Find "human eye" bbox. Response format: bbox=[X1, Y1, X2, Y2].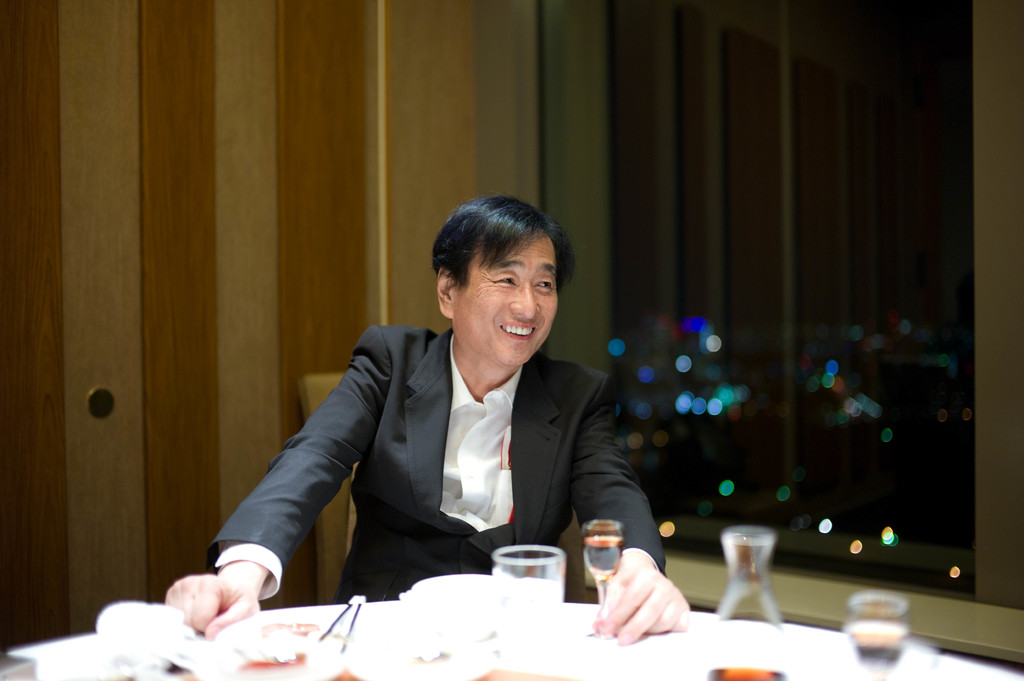
bbox=[488, 268, 519, 291].
